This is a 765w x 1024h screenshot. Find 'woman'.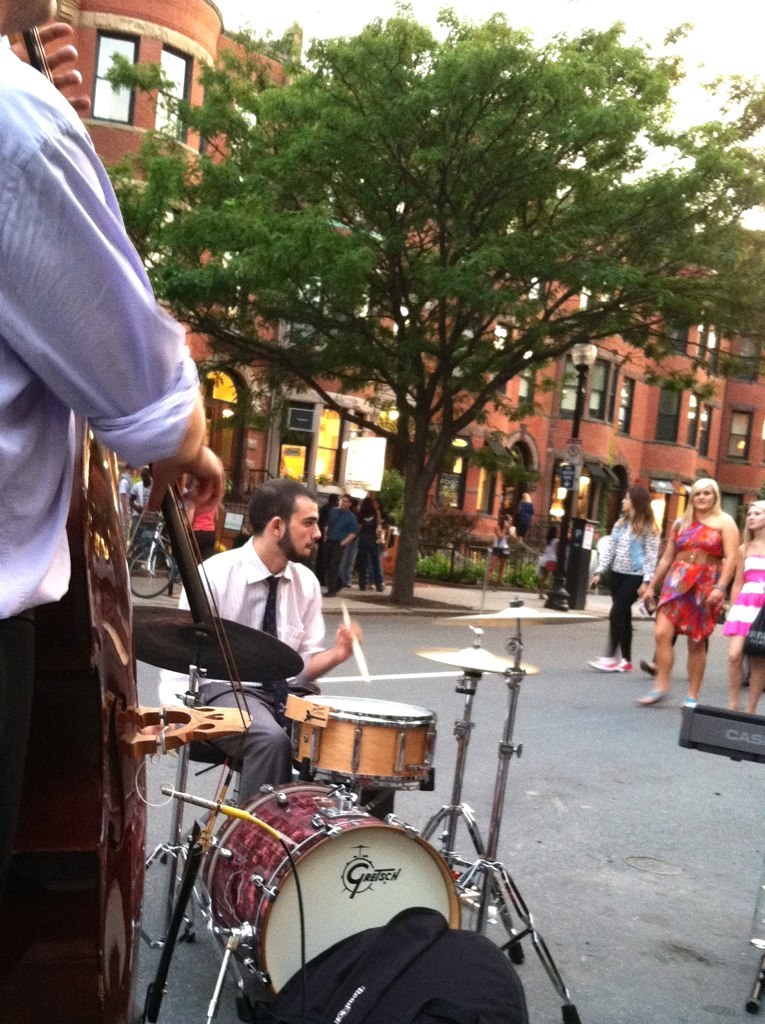
Bounding box: locate(732, 500, 764, 705).
